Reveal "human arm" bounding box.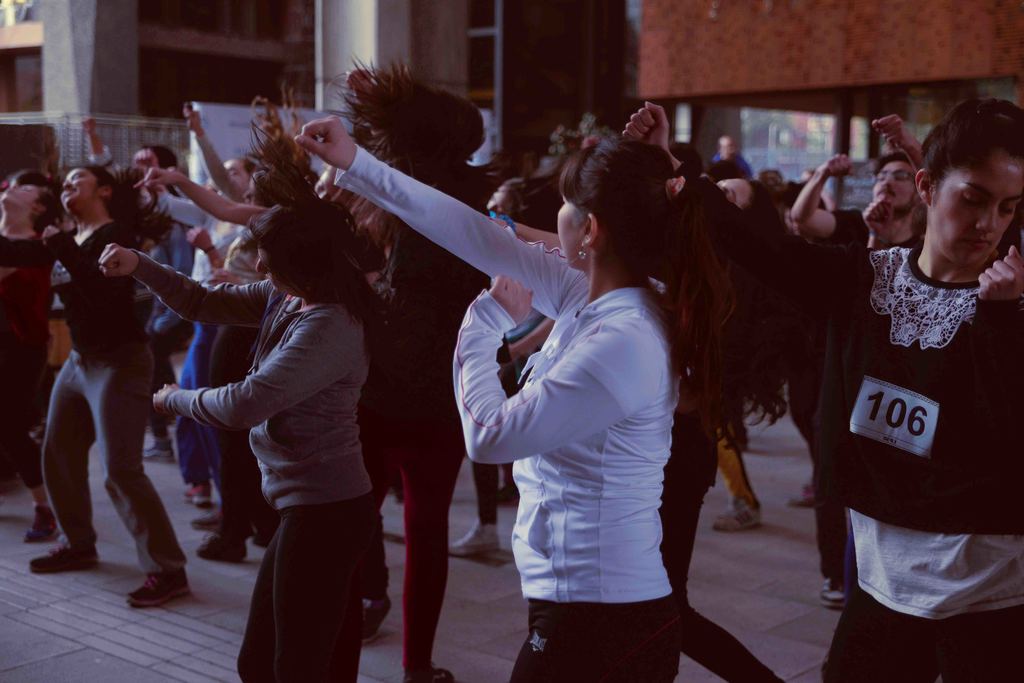
Revealed: 100/231/289/328.
